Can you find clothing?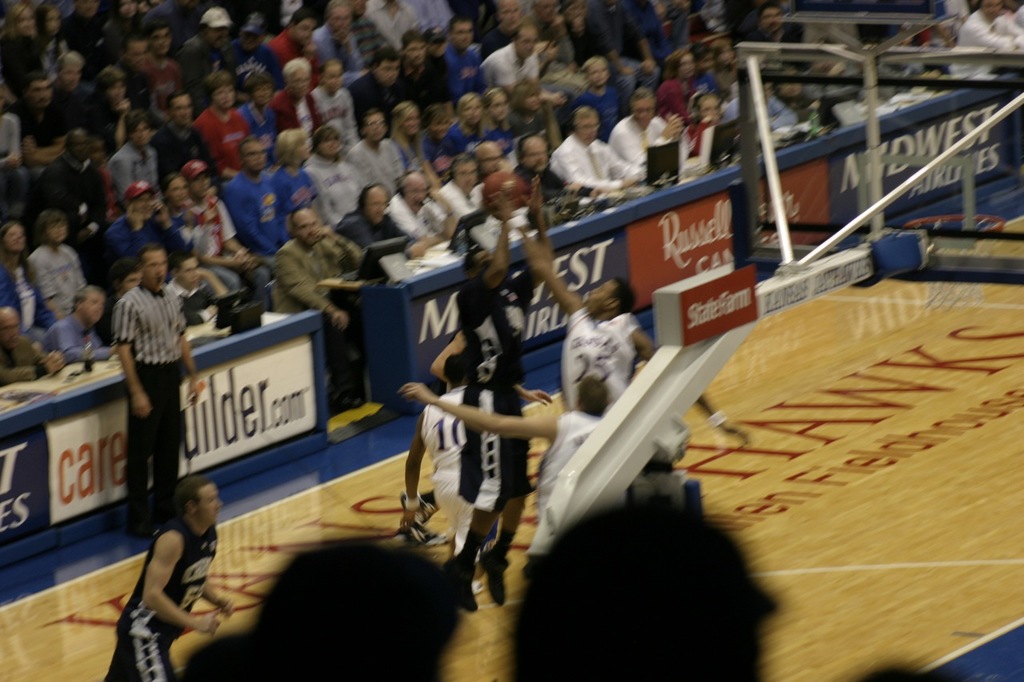
Yes, bounding box: BBox(285, 167, 333, 230).
